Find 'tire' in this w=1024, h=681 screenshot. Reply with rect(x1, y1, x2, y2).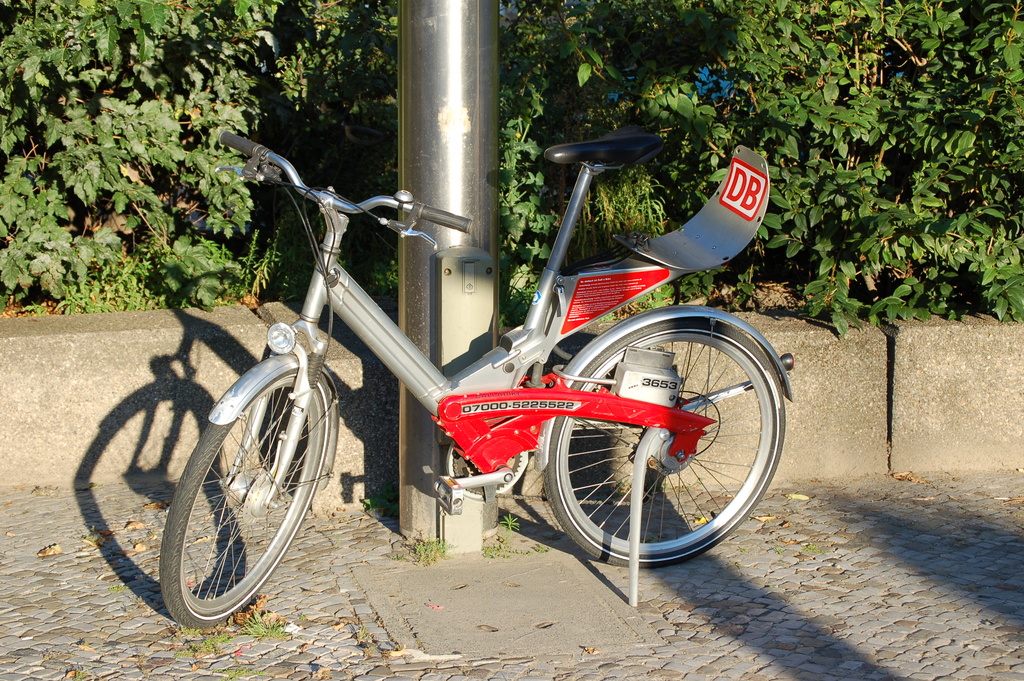
rect(540, 308, 785, 575).
